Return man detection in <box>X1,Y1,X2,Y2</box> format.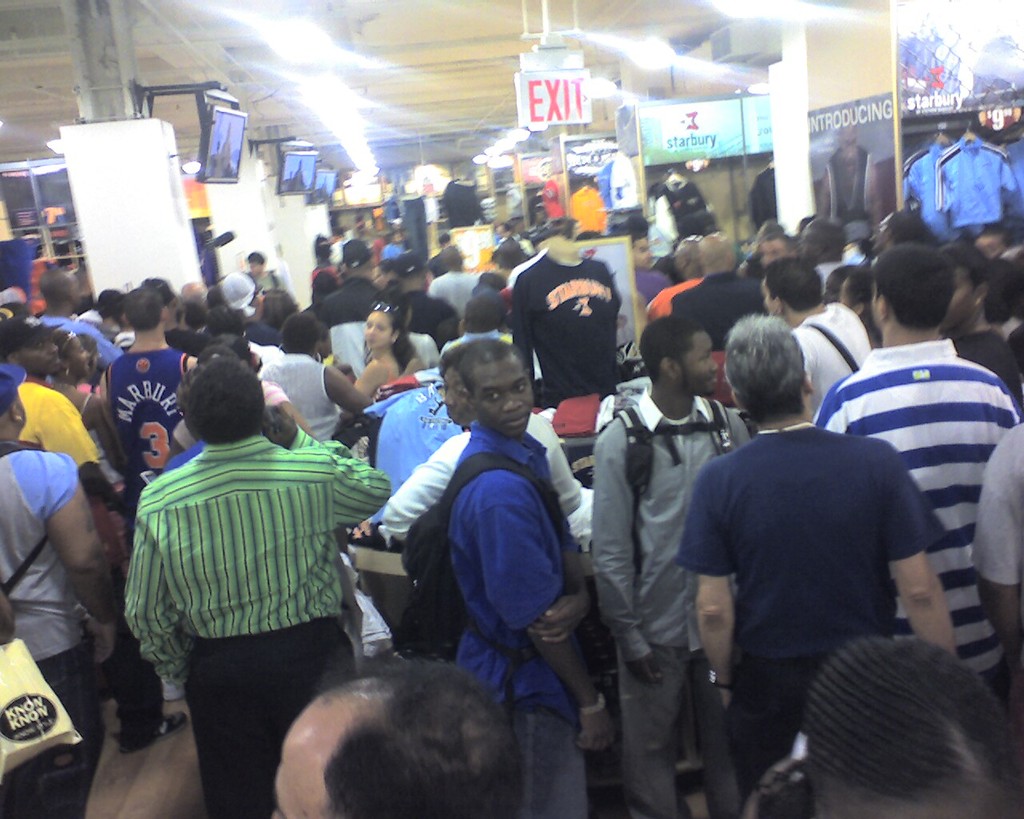
<box>642,236,704,326</box>.
